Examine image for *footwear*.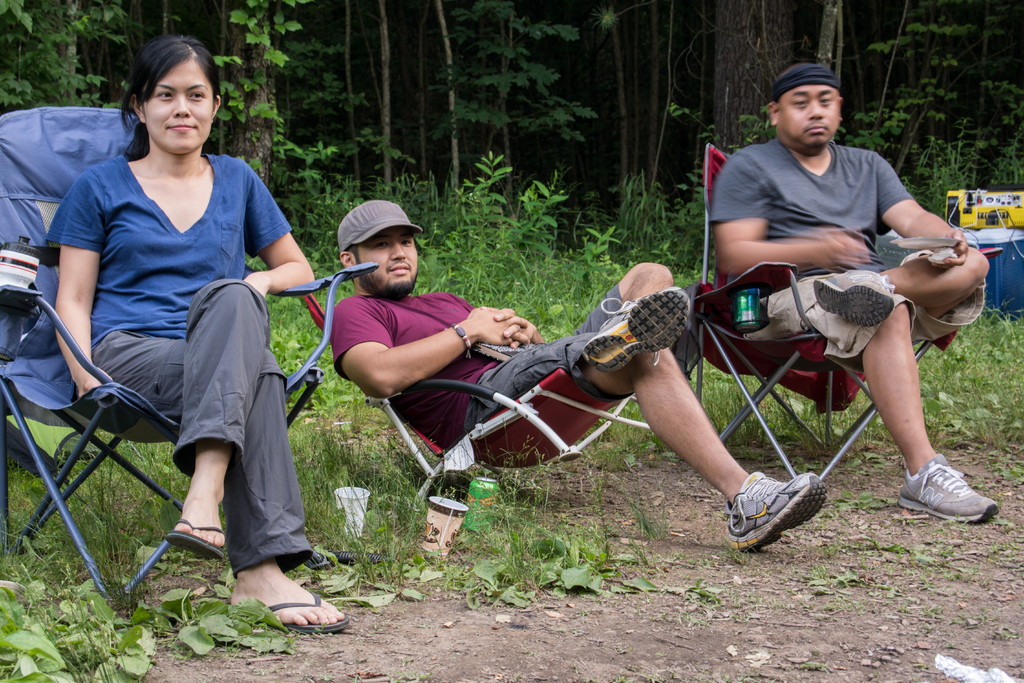
Examination result: detection(917, 459, 1003, 522).
